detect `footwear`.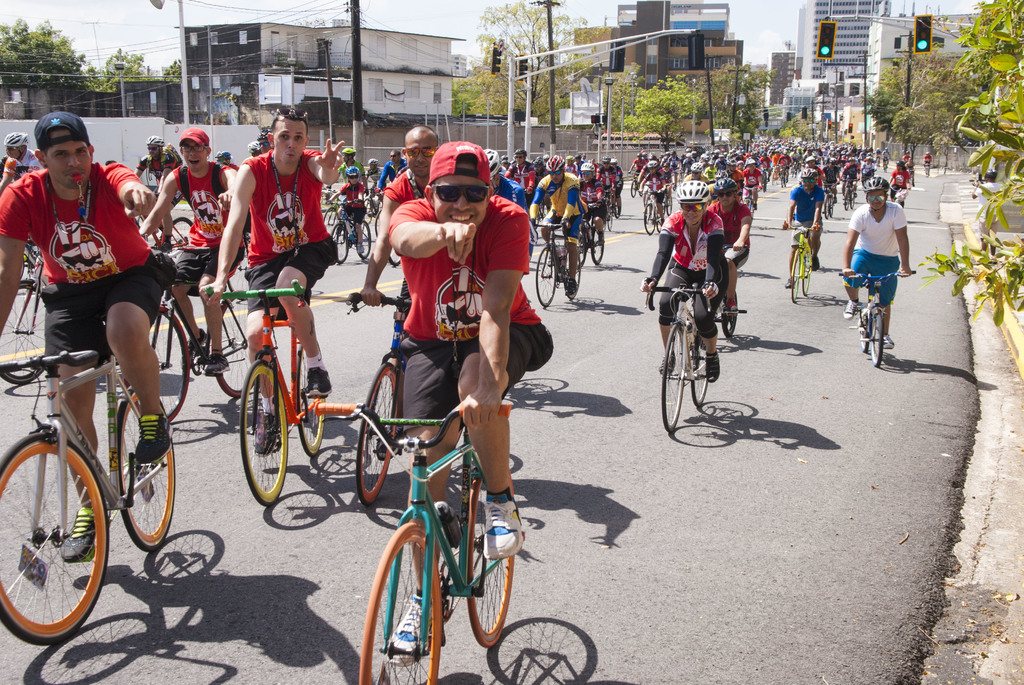
Detected at detection(356, 244, 365, 256).
